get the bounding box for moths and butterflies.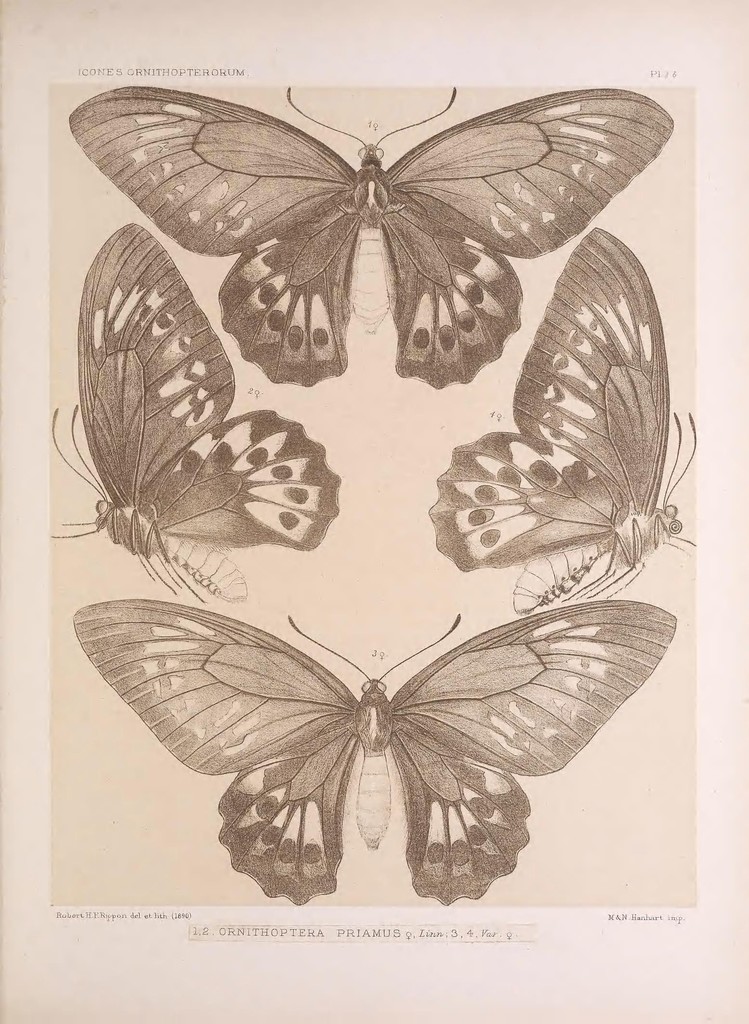
51,218,343,603.
